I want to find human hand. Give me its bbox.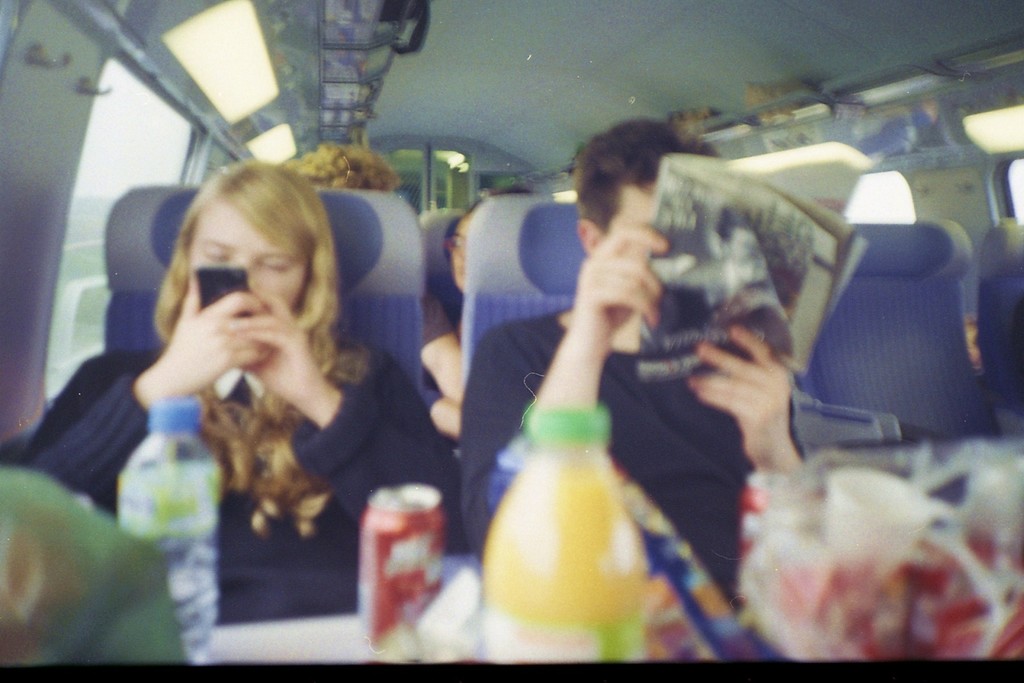
bbox=(224, 287, 321, 406).
